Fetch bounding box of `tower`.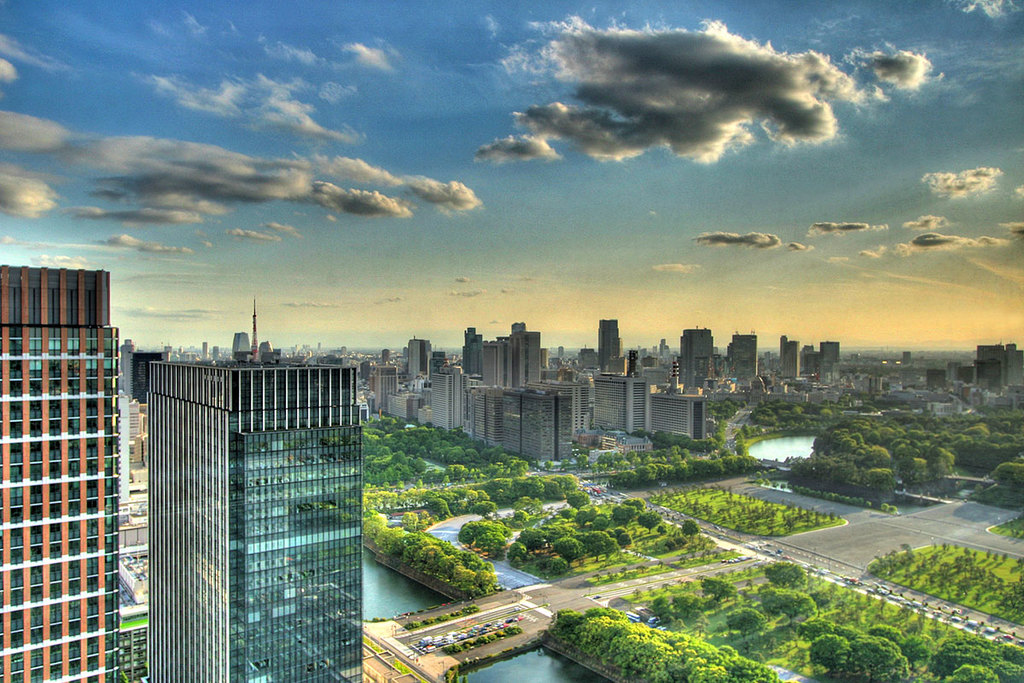
Bbox: Rect(734, 334, 754, 382).
